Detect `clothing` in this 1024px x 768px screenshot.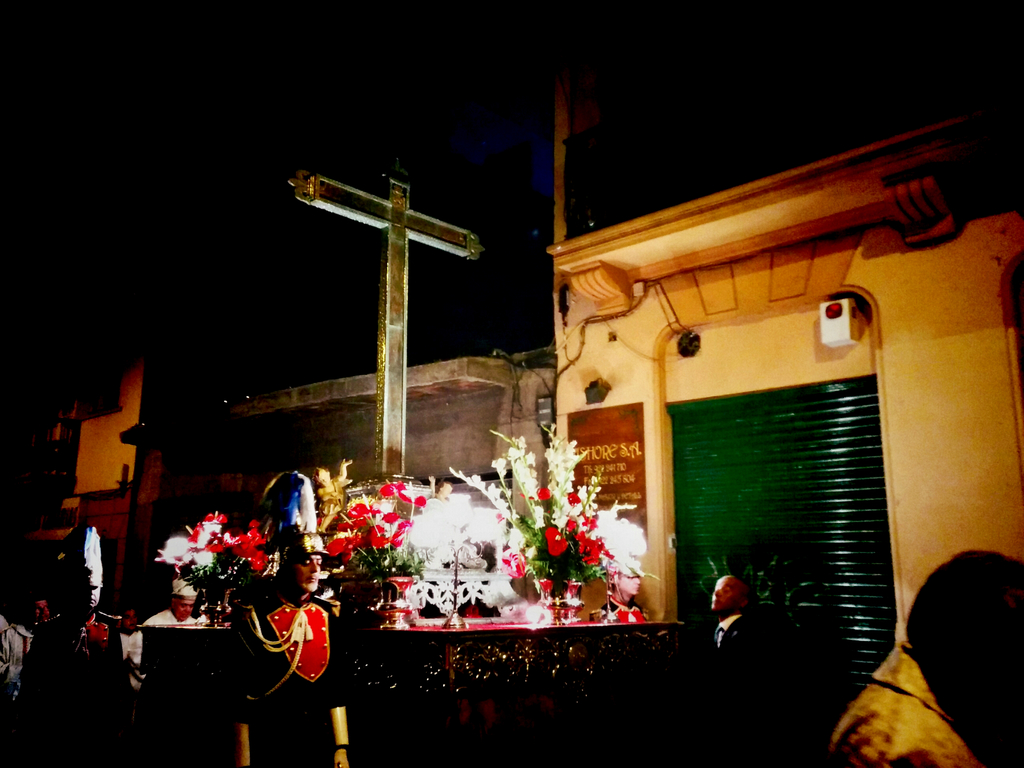
Detection: select_region(834, 641, 983, 767).
